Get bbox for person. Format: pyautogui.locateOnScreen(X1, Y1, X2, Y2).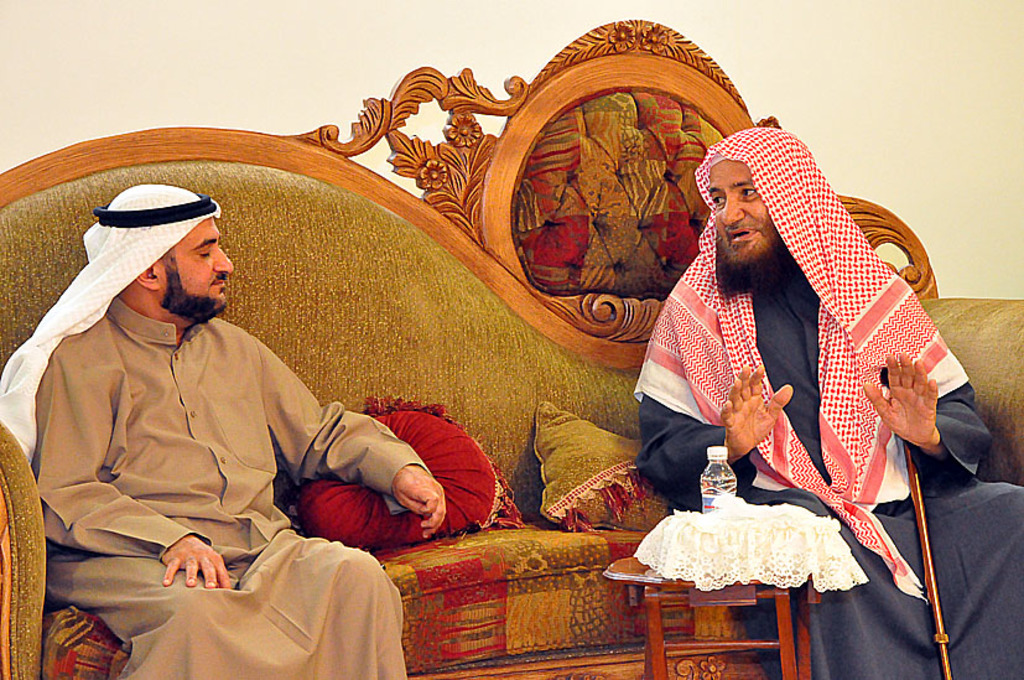
pyautogui.locateOnScreen(26, 194, 399, 656).
